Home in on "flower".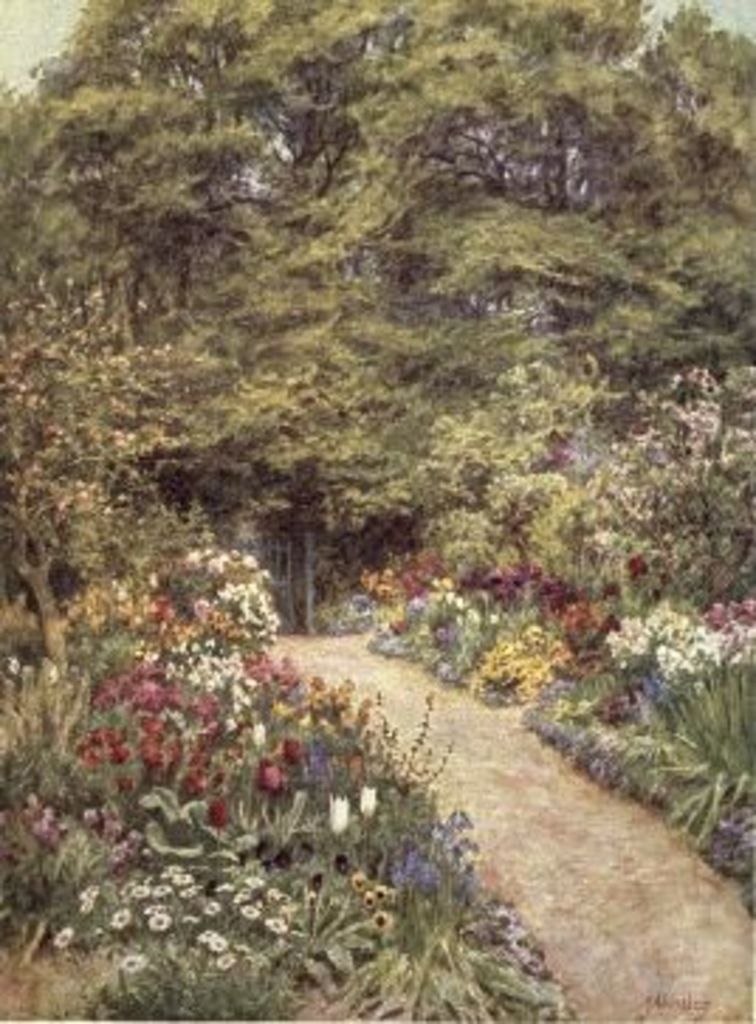
Homed in at BBox(220, 948, 237, 965).
